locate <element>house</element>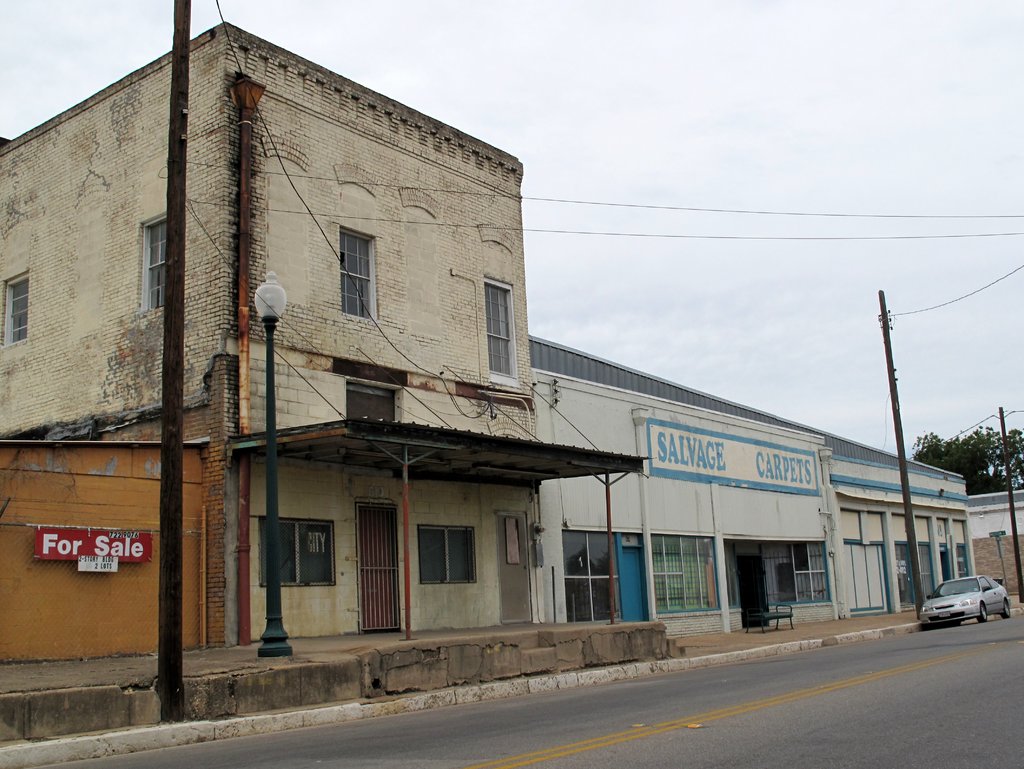
527:337:842:644
